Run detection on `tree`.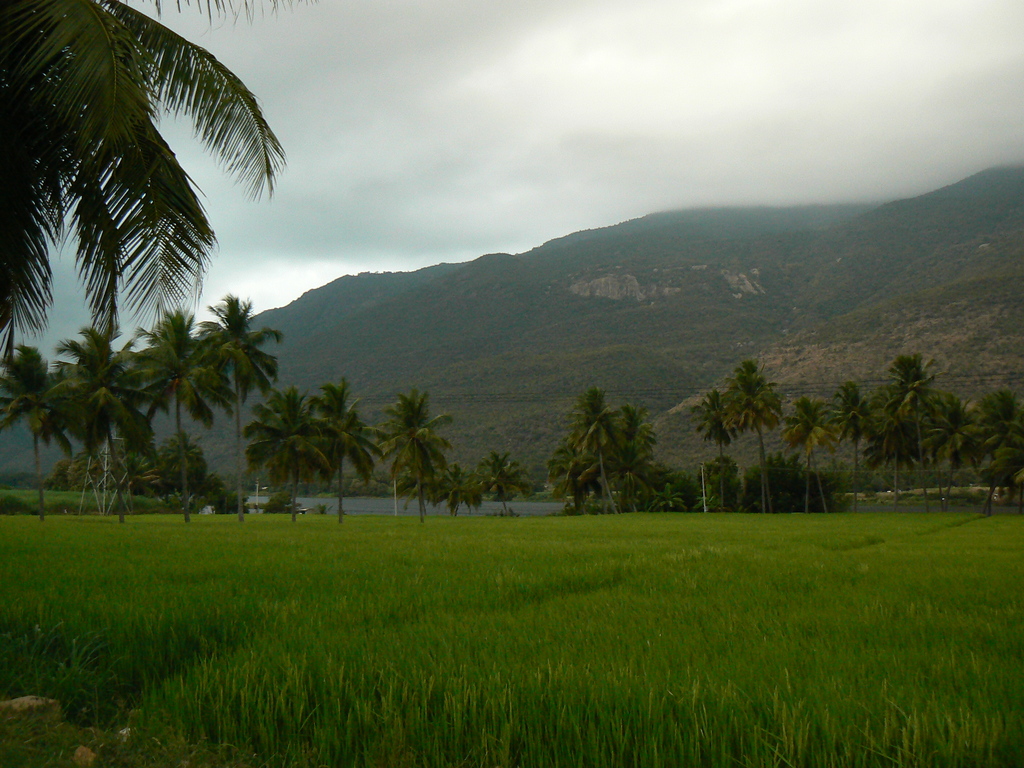
Result: detection(565, 380, 626, 518).
